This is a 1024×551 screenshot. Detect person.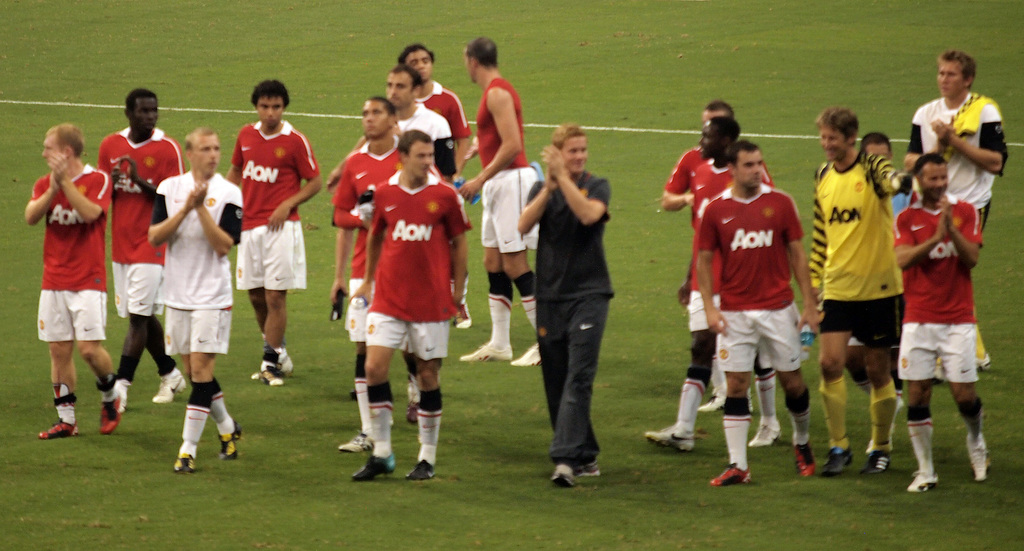
BBox(25, 106, 113, 448).
